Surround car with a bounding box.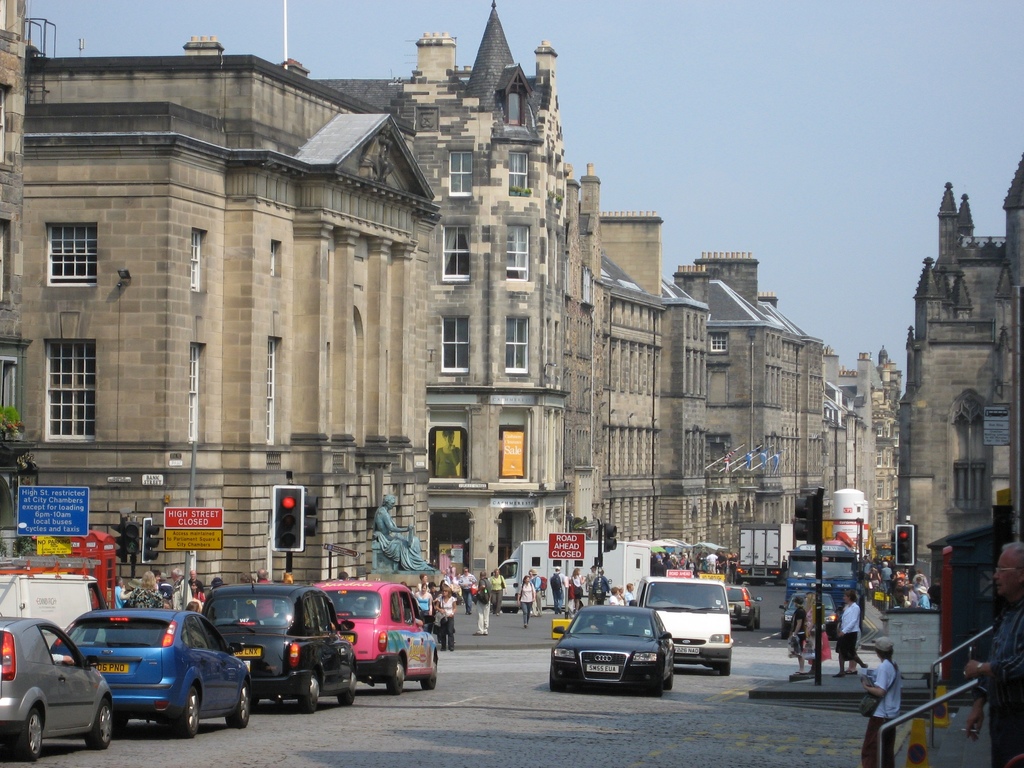
locate(724, 588, 762, 630).
